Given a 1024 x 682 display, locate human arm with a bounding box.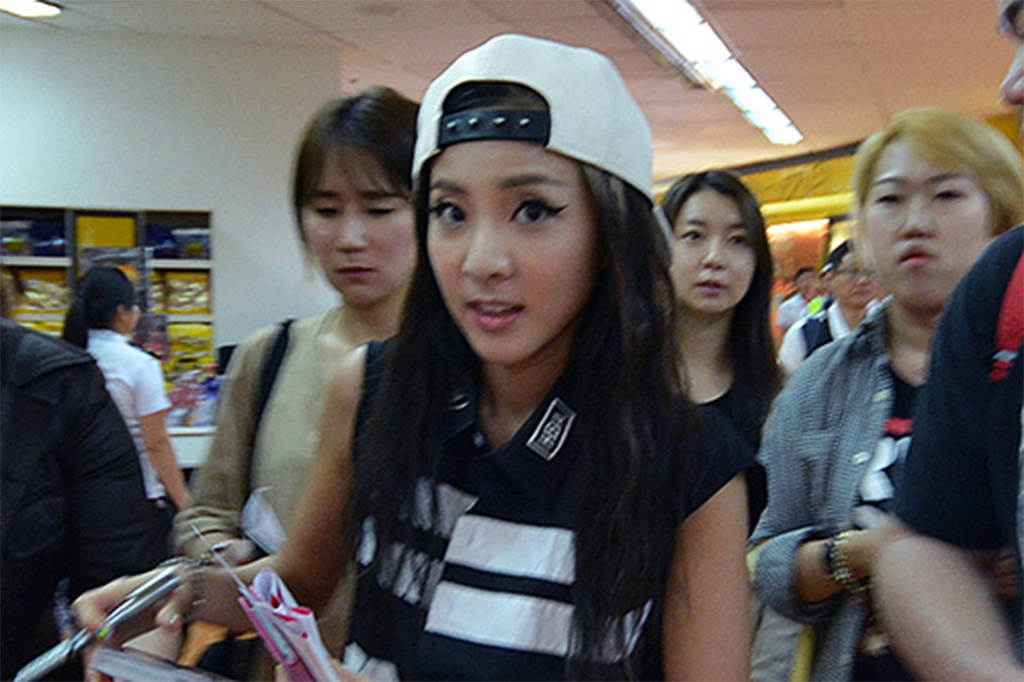
Located: [67, 339, 377, 643].
